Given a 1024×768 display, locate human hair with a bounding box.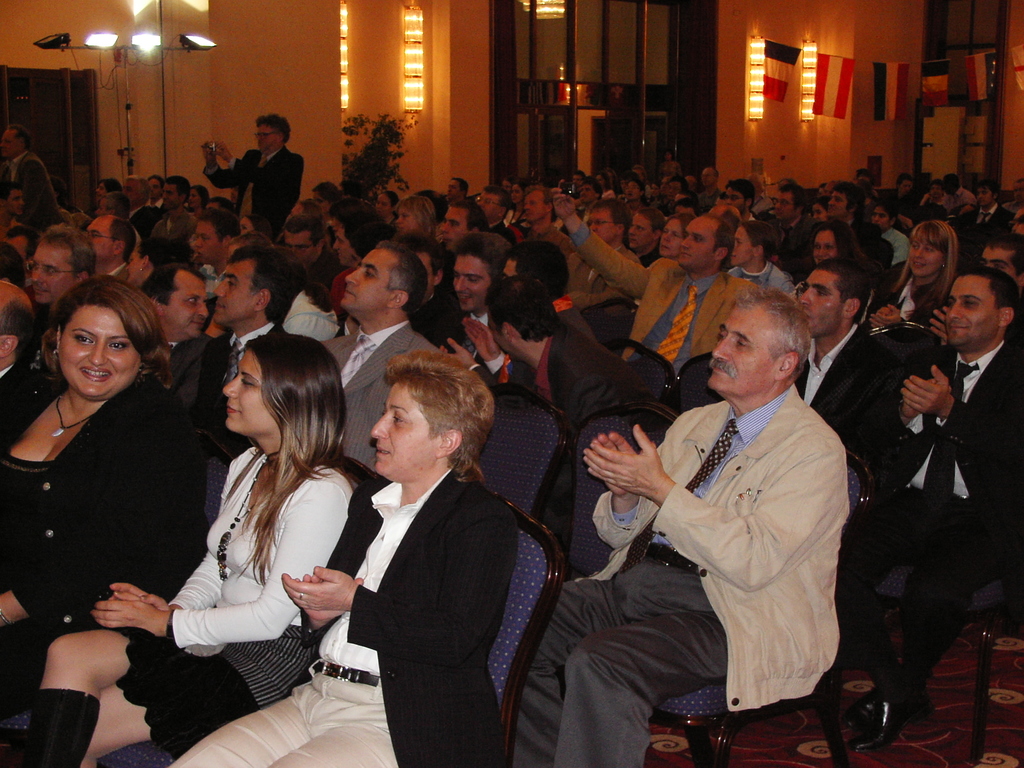
Located: pyautogui.locateOnScreen(703, 216, 735, 276).
